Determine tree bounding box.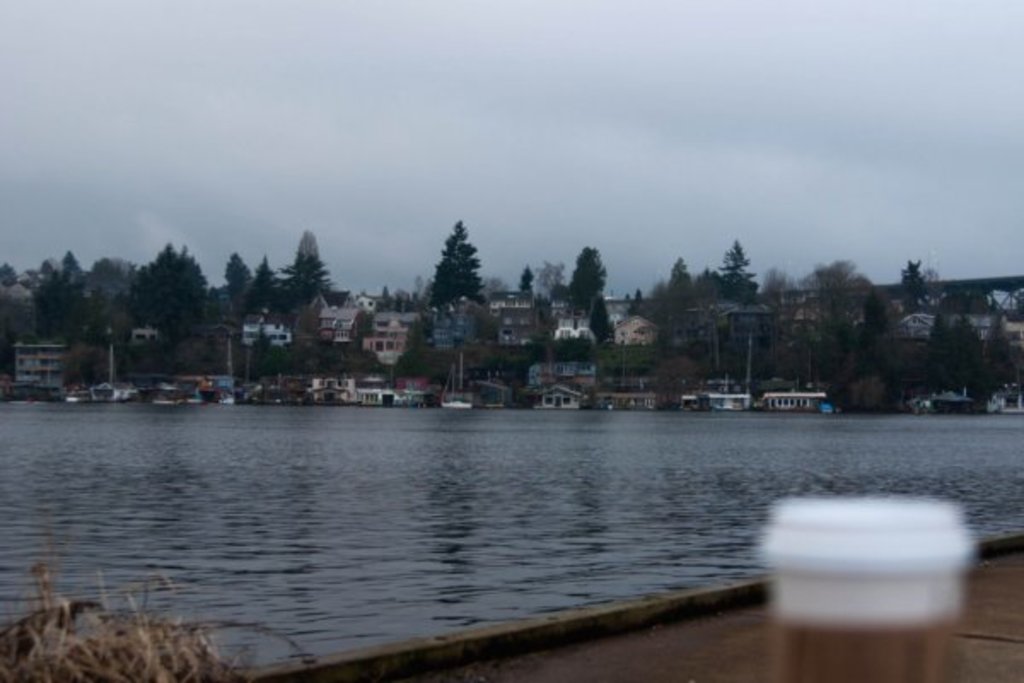
Determined: x1=418, y1=222, x2=497, y2=400.
